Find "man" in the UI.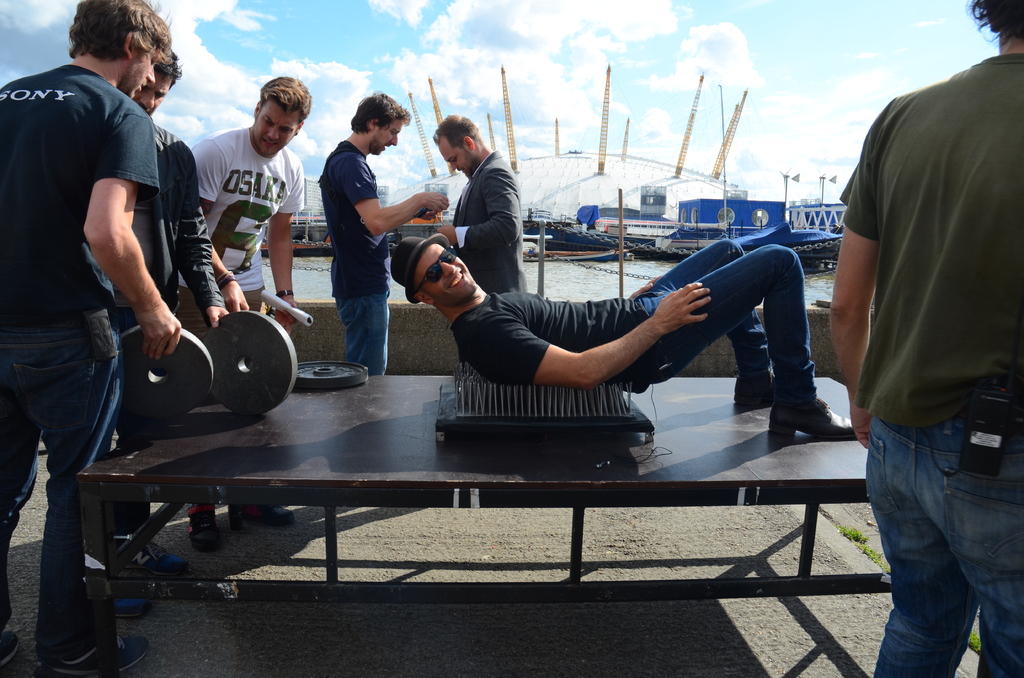
UI element at [x1=811, y1=29, x2=1023, y2=646].
